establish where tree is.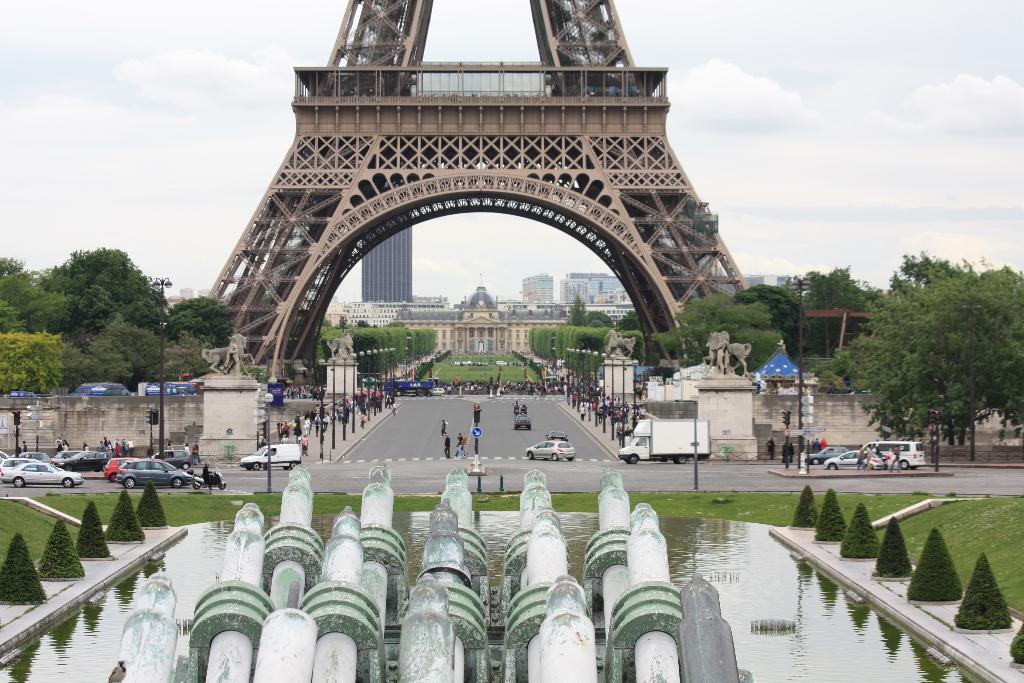
Established at (63,339,120,394).
